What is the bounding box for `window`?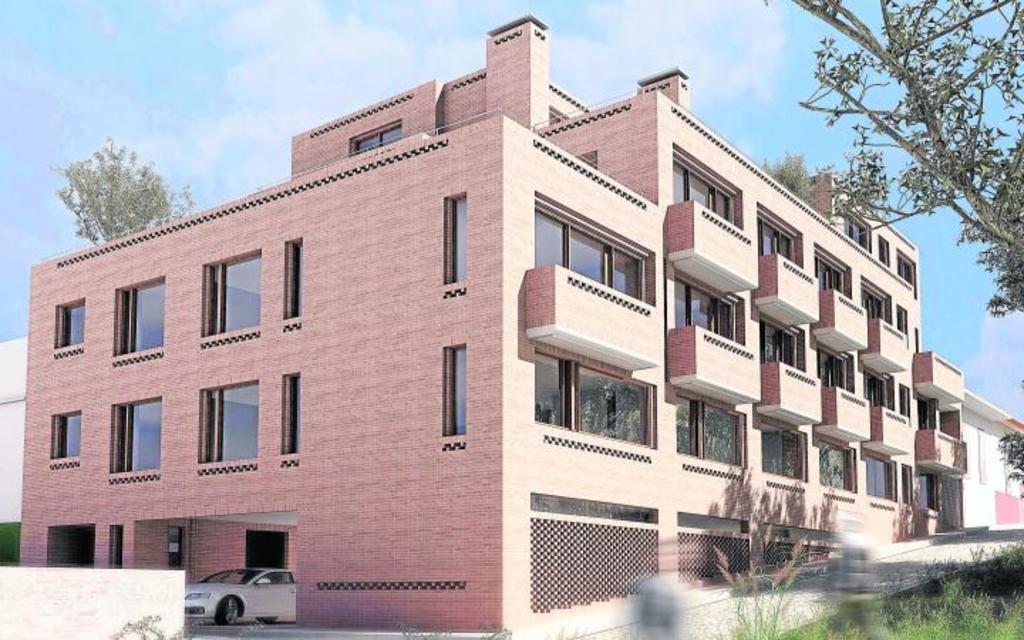
l=677, t=272, r=754, b=341.
